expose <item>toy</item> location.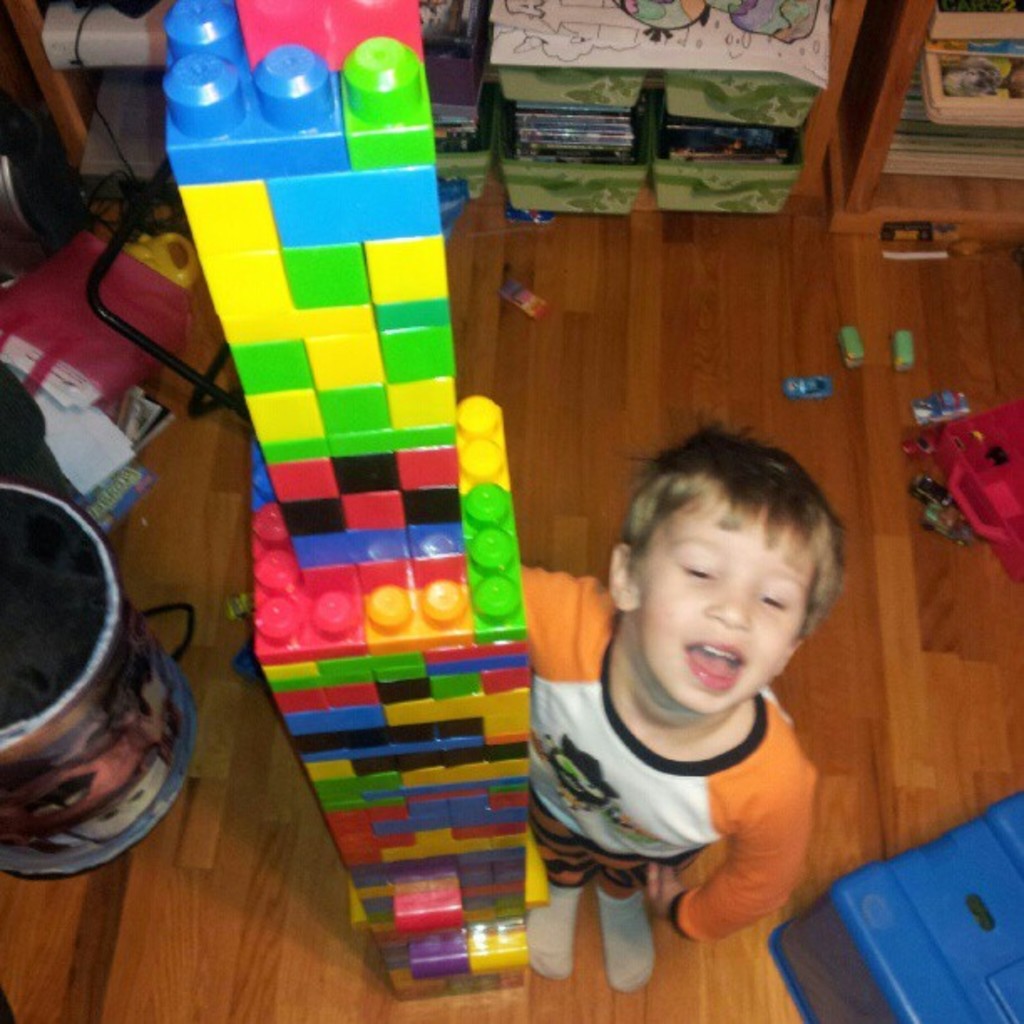
Exposed at Rect(910, 392, 974, 420).
